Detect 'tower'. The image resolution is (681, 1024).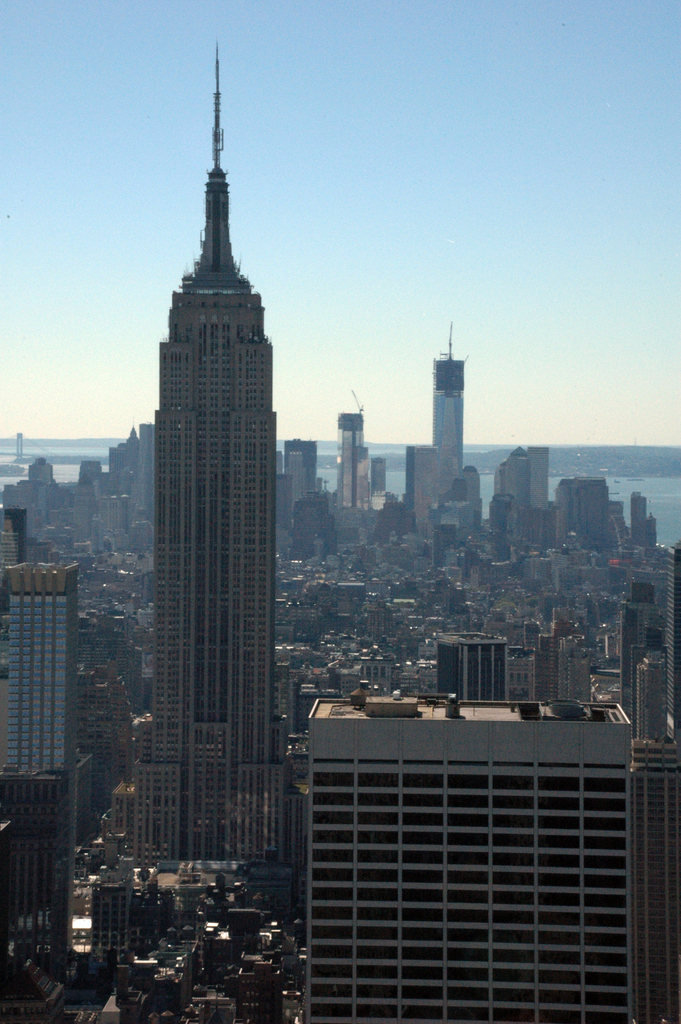
crop(429, 323, 471, 484).
